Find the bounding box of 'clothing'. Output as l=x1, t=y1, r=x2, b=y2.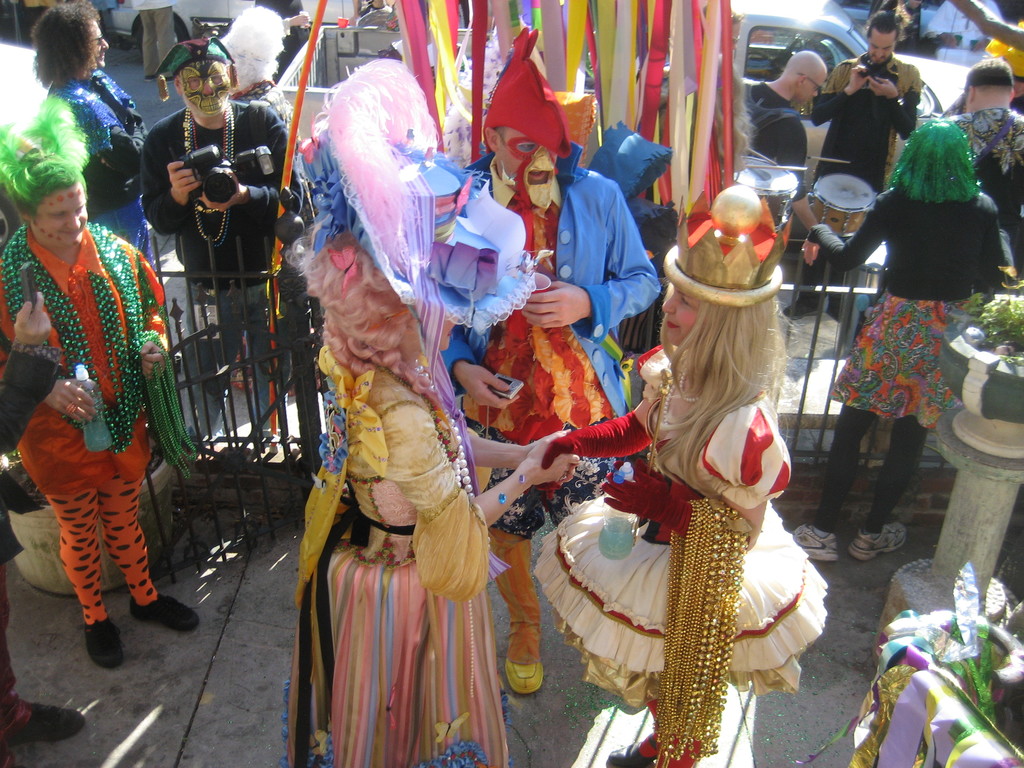
l=440, t=141, r=653, b=549.
